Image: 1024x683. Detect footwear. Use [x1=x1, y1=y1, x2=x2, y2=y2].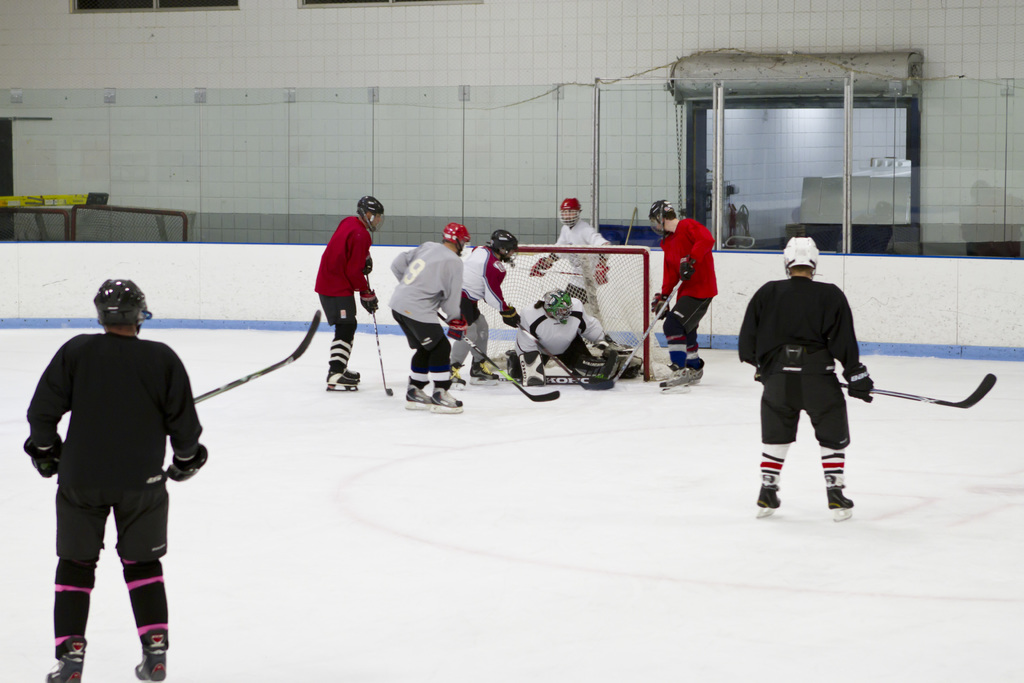
[x1=750, y1=484, x2=781, y2=512].
